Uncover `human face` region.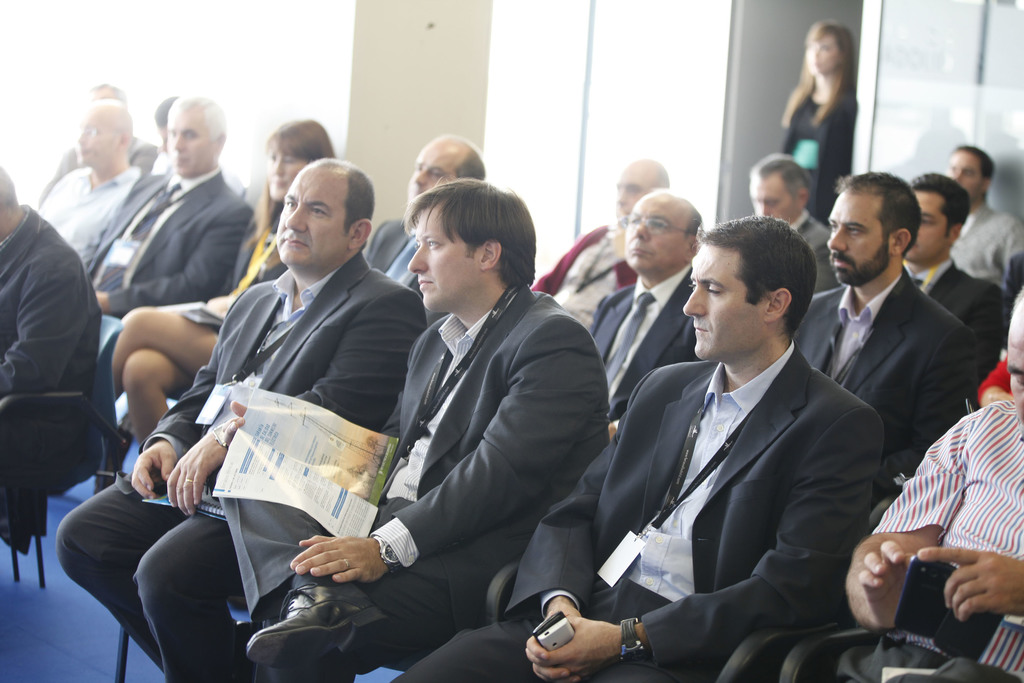
Uncovered: bbox=[614, 168, 648, 219].
